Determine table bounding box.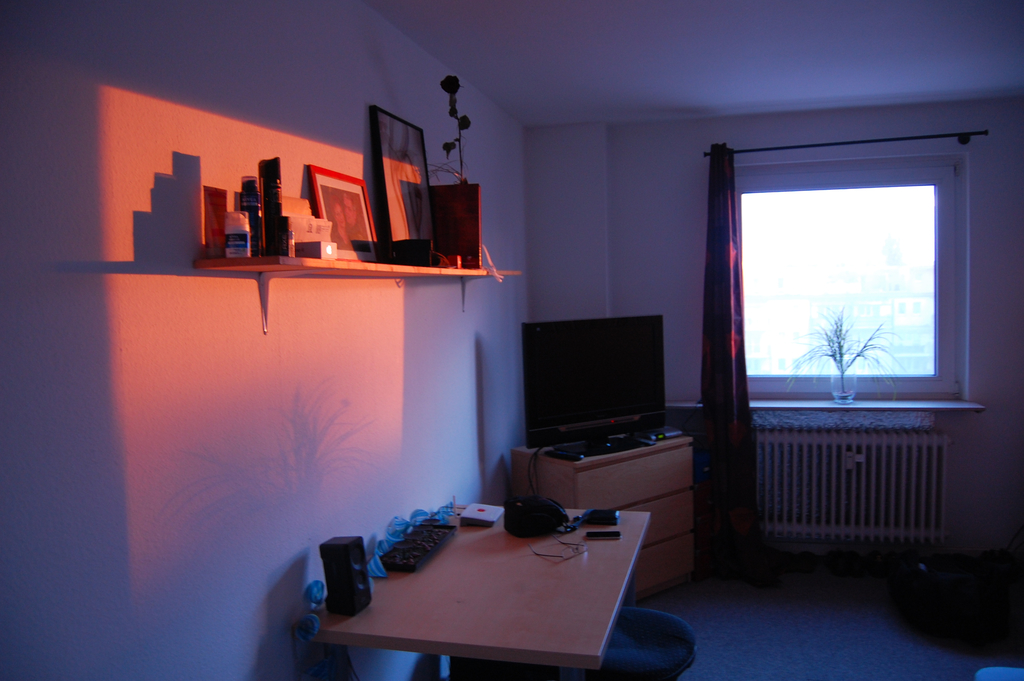
Determined: x1=314, y1=480, x2=692, y2=680.
